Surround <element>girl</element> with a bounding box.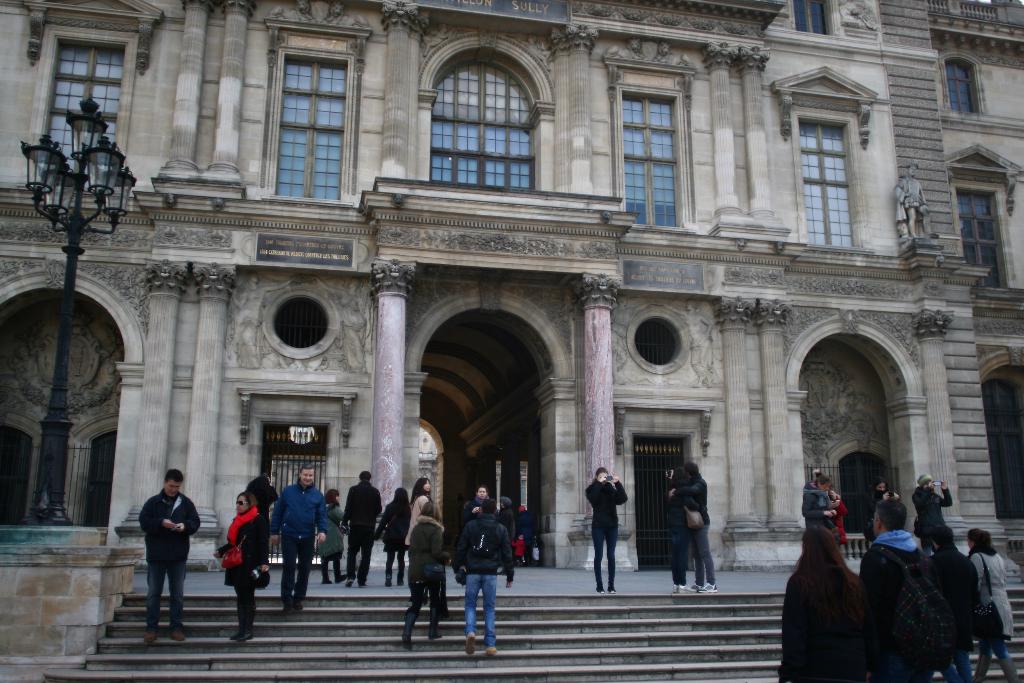
<box>396,500,458,646</box>.
